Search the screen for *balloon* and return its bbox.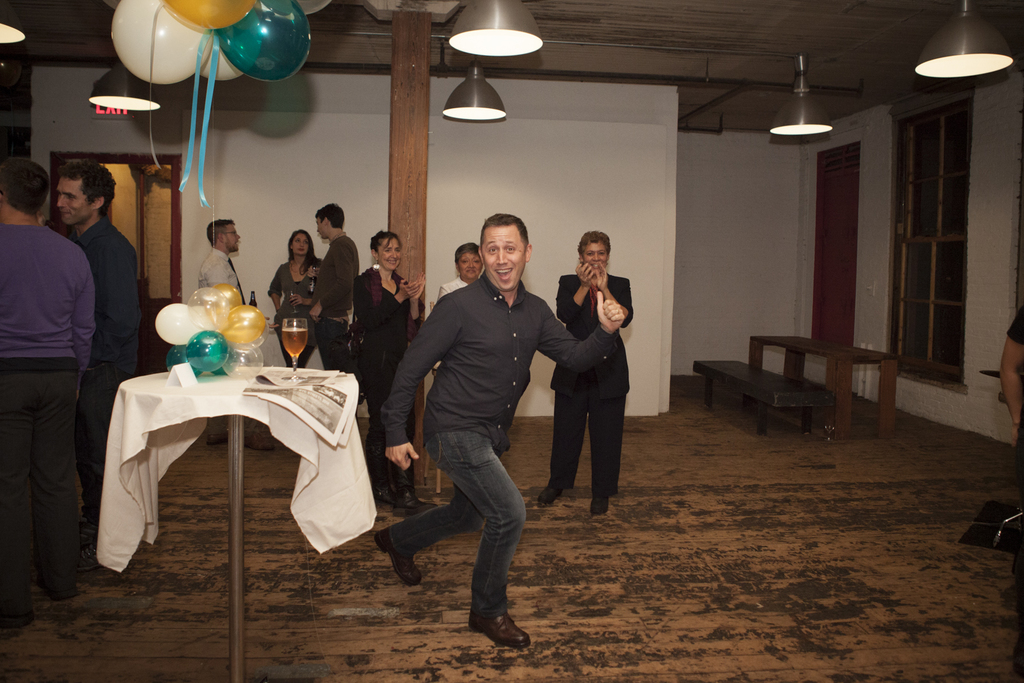
Found: {"left": 111, "top": 0, "right": 217, "bottom": 83}.
